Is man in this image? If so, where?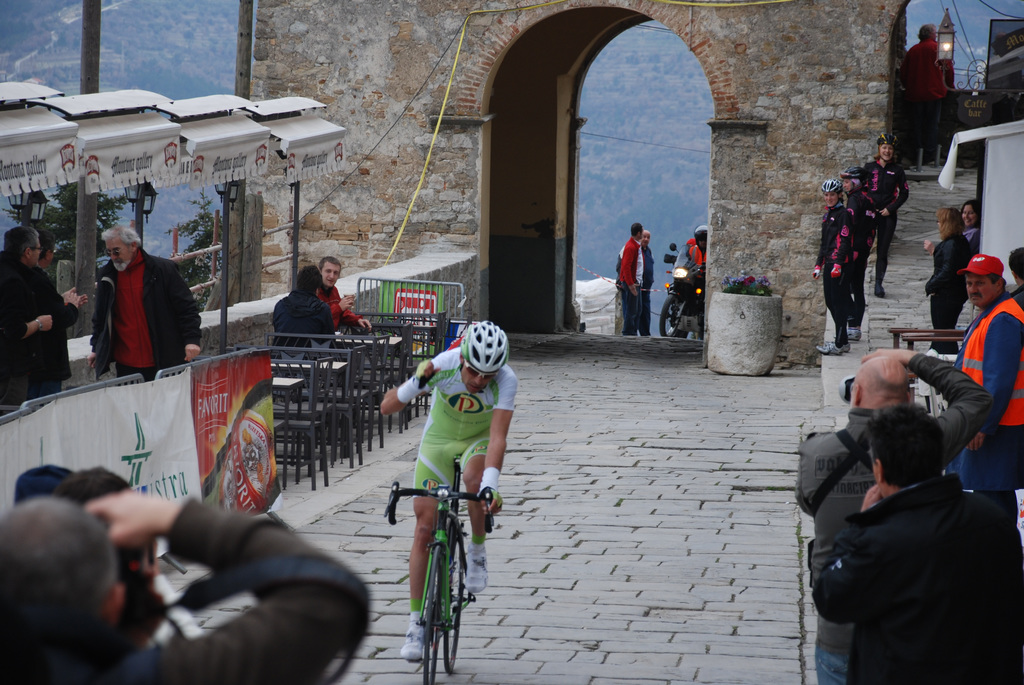
Yes, at rect(794, 349, 998, 684).
